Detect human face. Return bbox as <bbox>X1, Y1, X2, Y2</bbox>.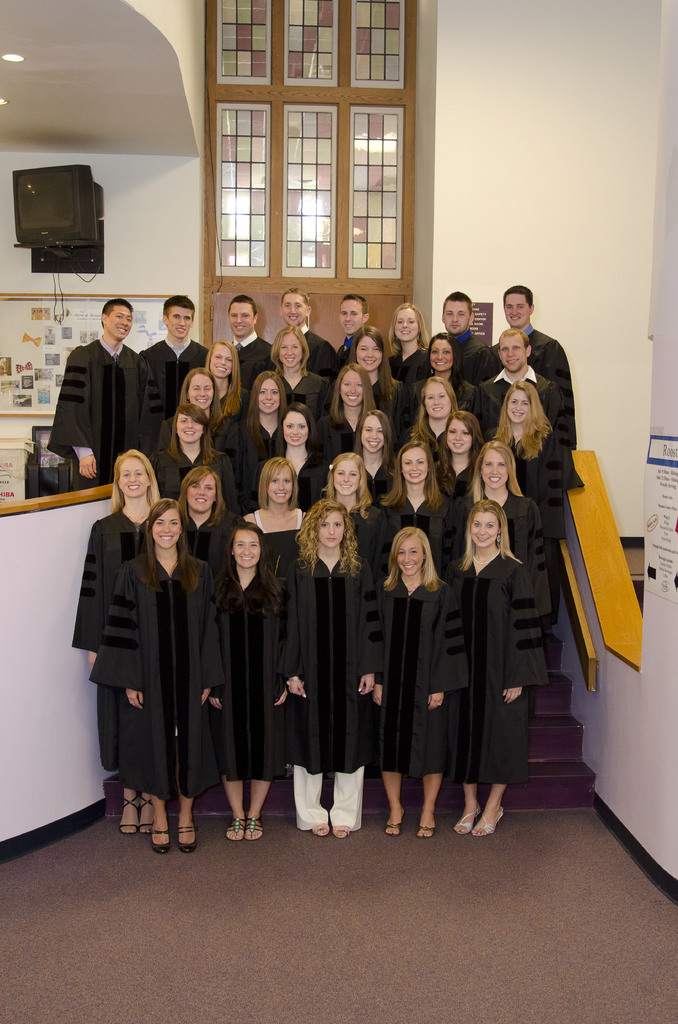
<bbox>362, 412, 385, 452</bbox>.
